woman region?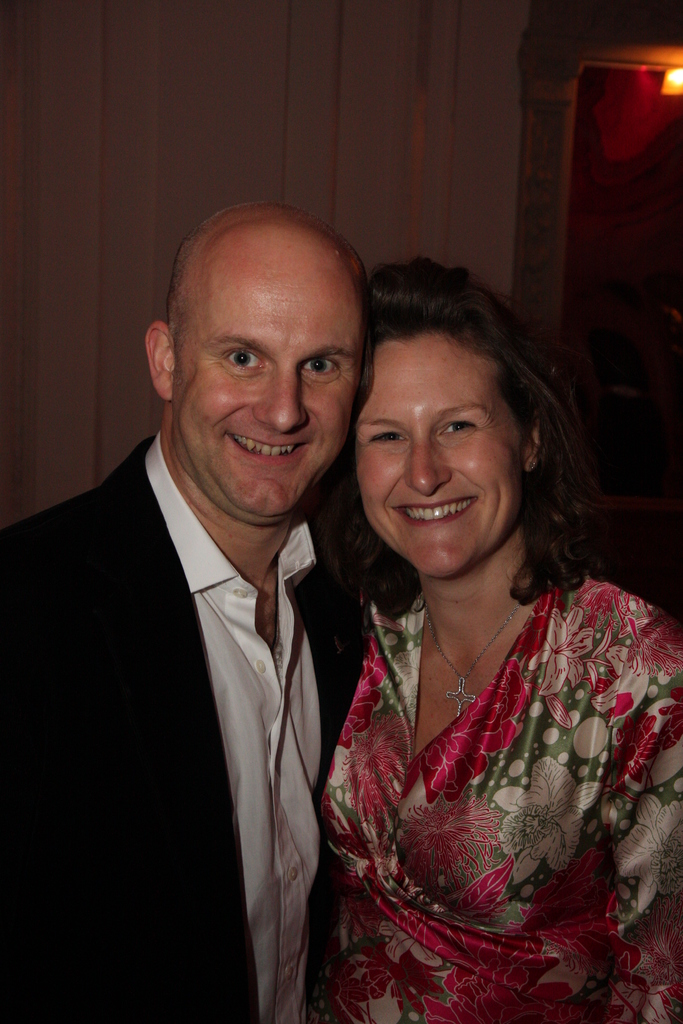
[left=286, top=236, right=651, bottom=1011]
